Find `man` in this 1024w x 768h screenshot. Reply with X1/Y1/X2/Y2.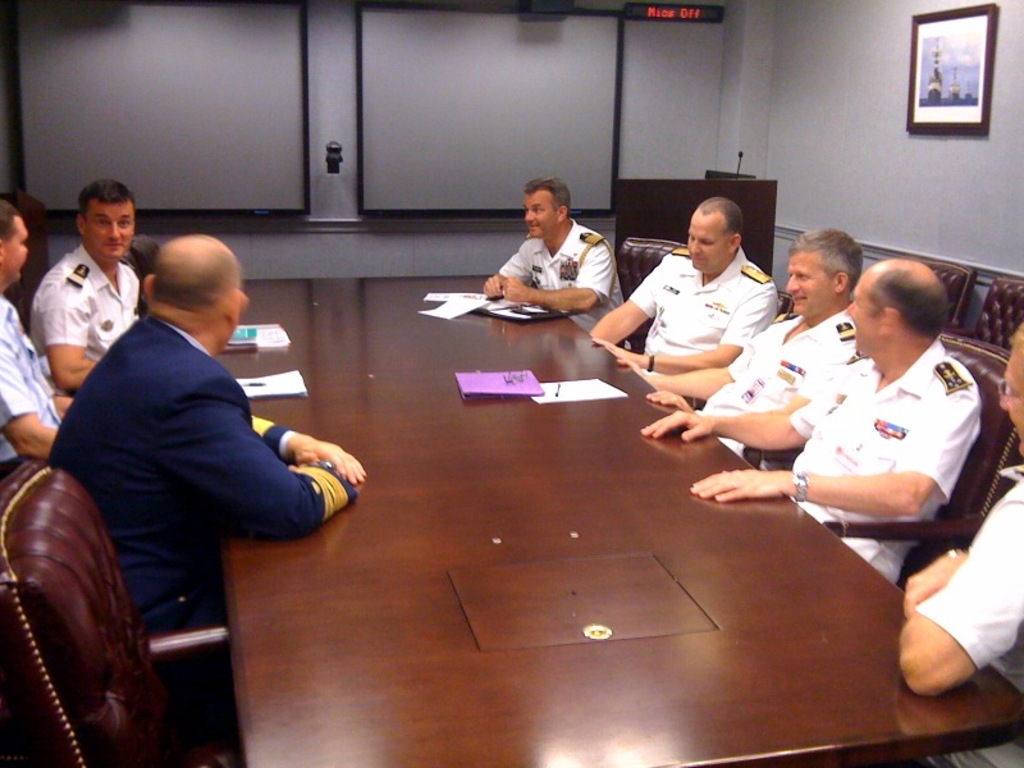
667/228/861/475.
